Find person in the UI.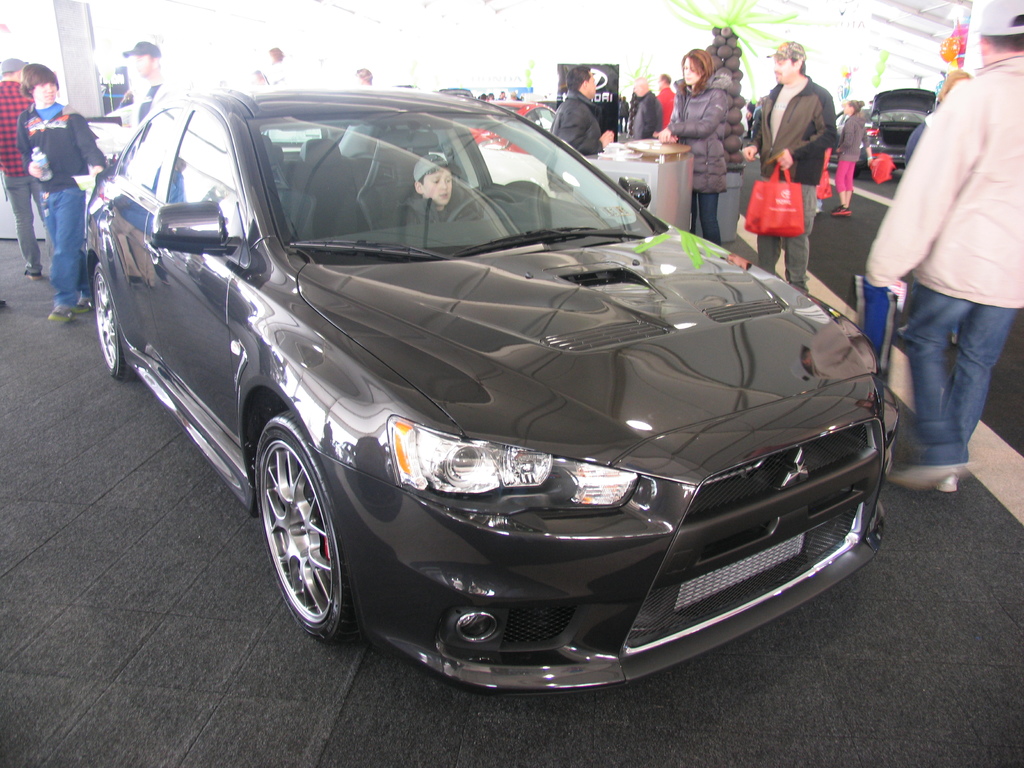
UI element at (349,63,379,85).
